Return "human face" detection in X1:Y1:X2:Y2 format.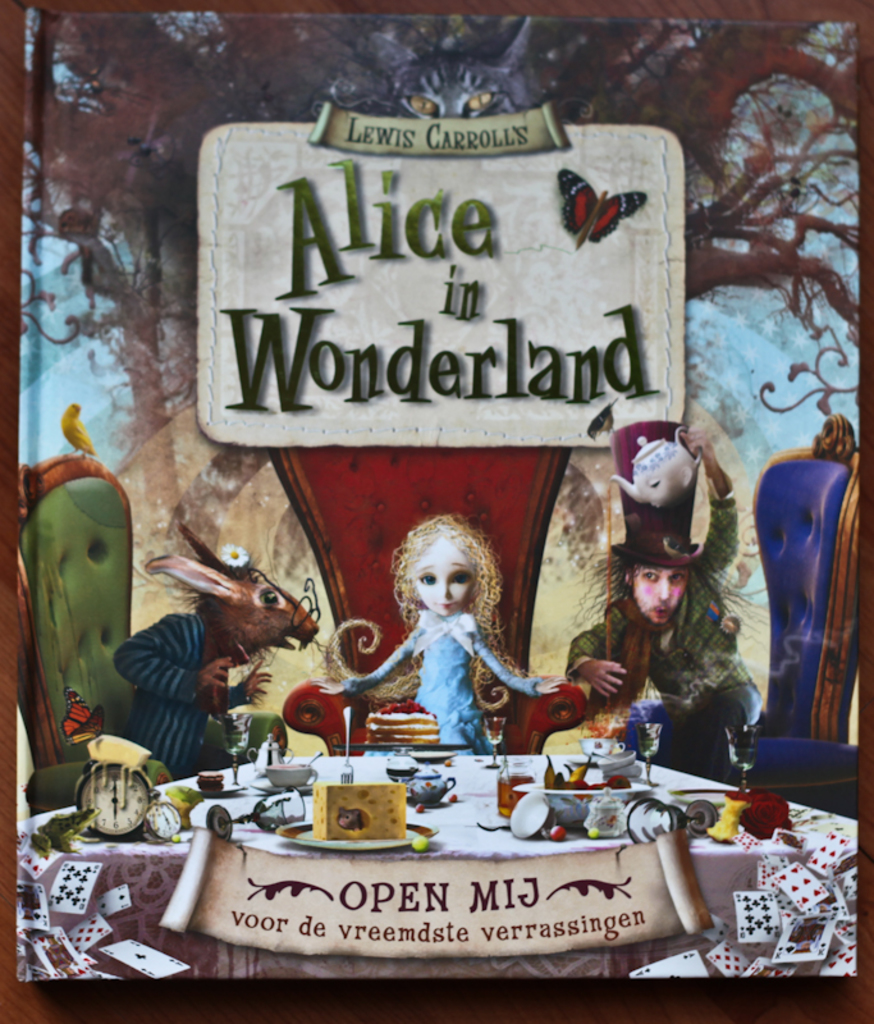
408:547:482:617.
